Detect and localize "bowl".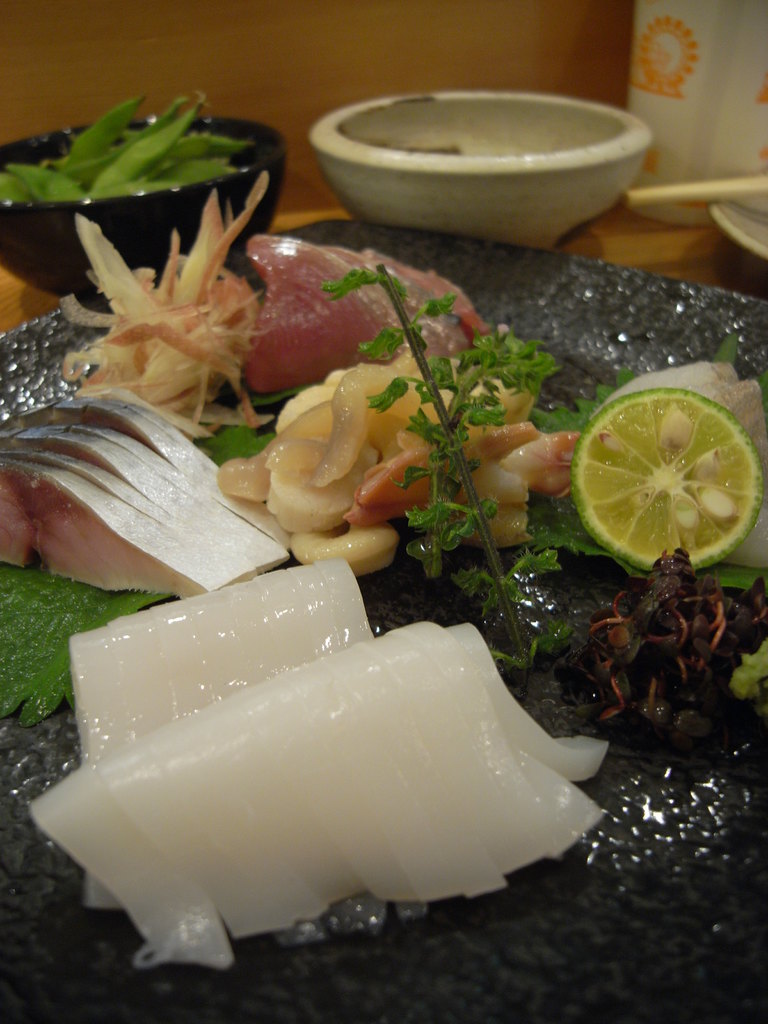
Localized at (309, 82, 663, 243).
